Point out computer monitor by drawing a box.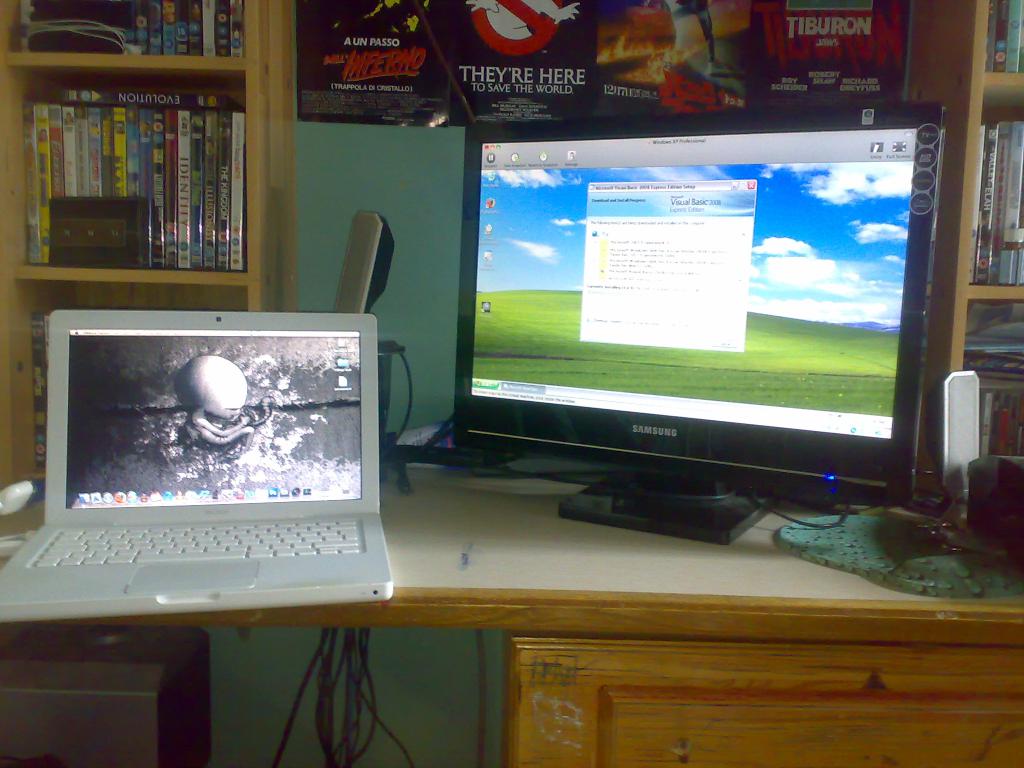
<box>420,96,966,558</box>.
